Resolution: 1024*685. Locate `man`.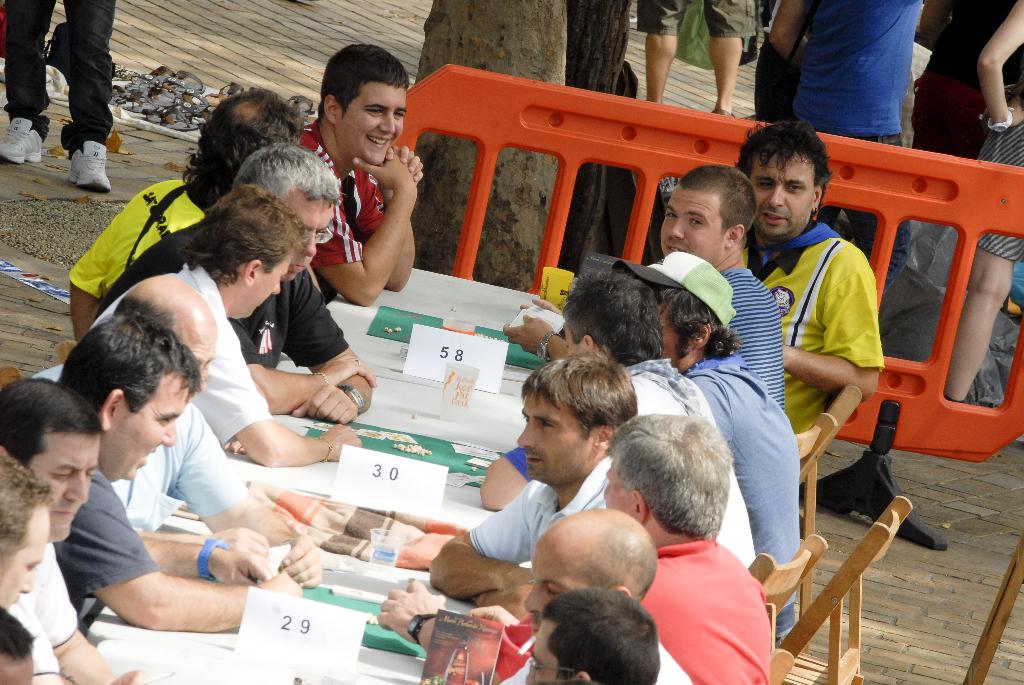
[69, 90, 300, 342].
